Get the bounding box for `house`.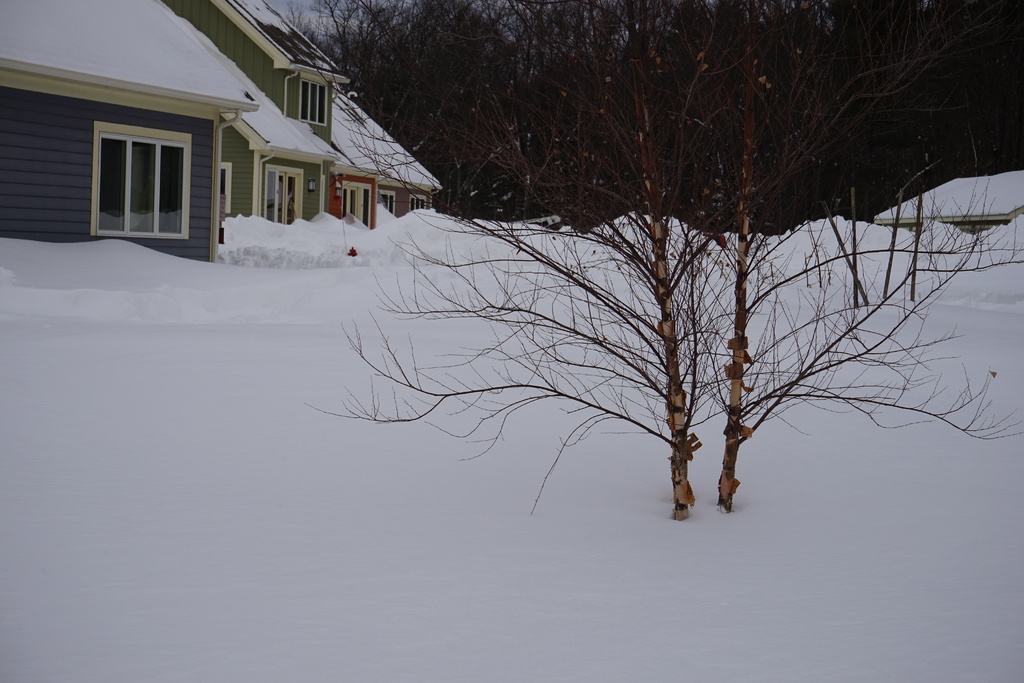
{"left": 0, "top": 0, "right": 255, "bottom": 256}.
